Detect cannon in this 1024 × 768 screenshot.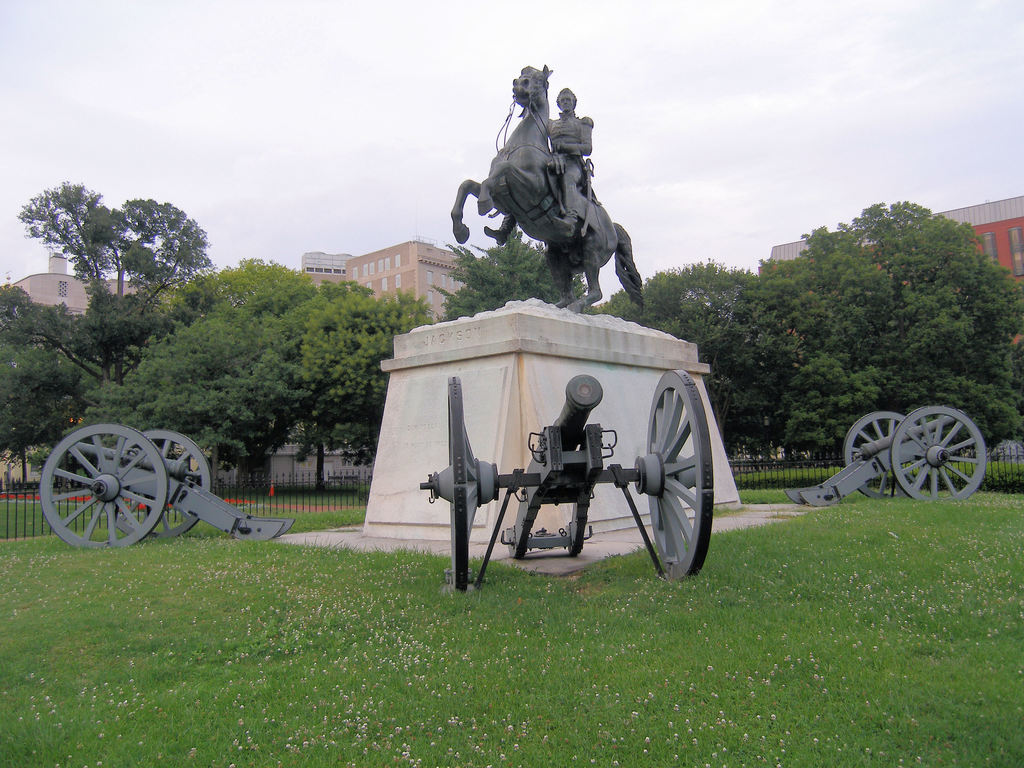
Detection: x1=783 y1=404 x2=991 y2=506.
